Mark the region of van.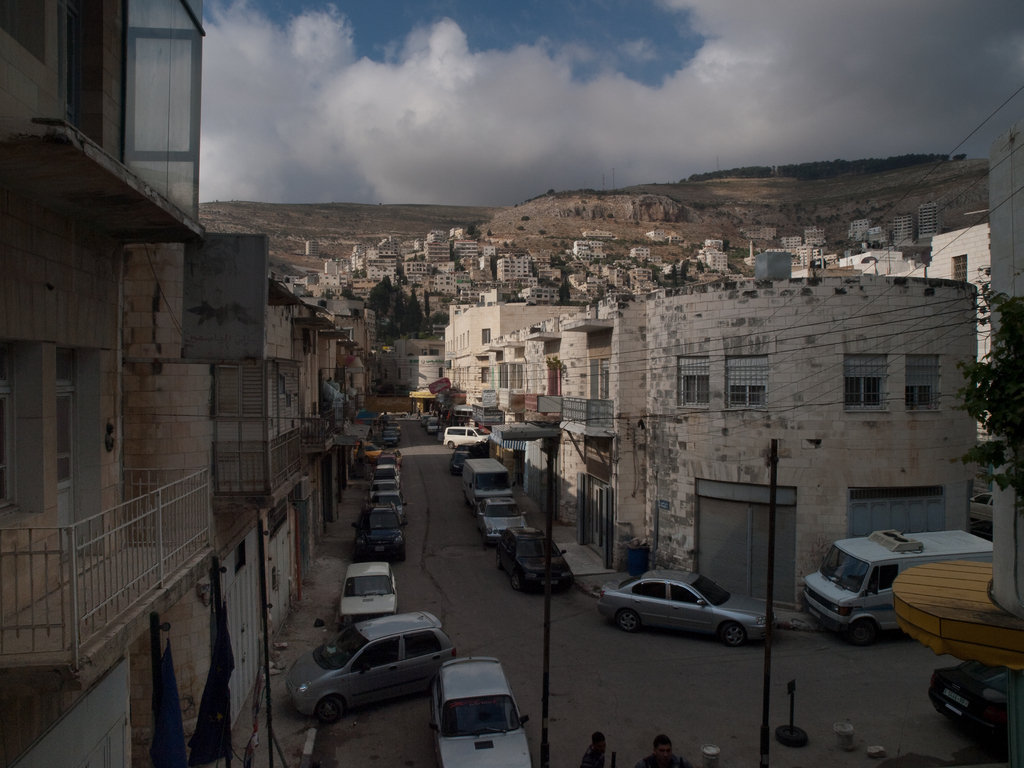
Region: detection(459, 459, 518, 509).
